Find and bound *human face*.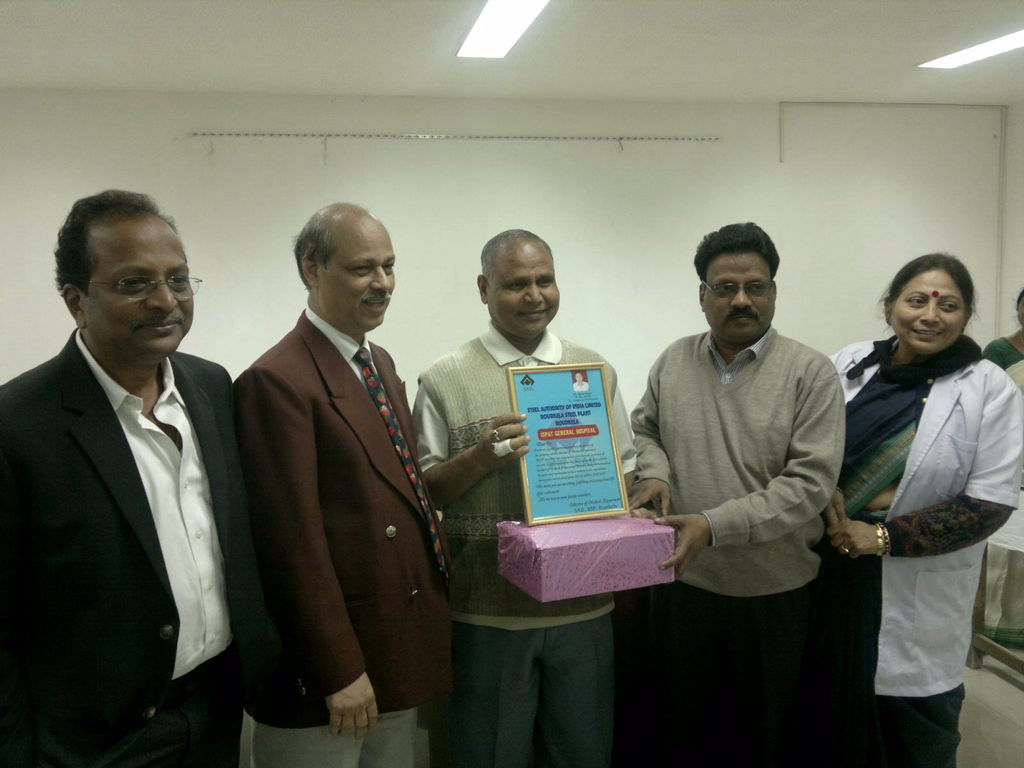
Bound: pyautogui.locateOnScreen(701, 248, 773, 341).
